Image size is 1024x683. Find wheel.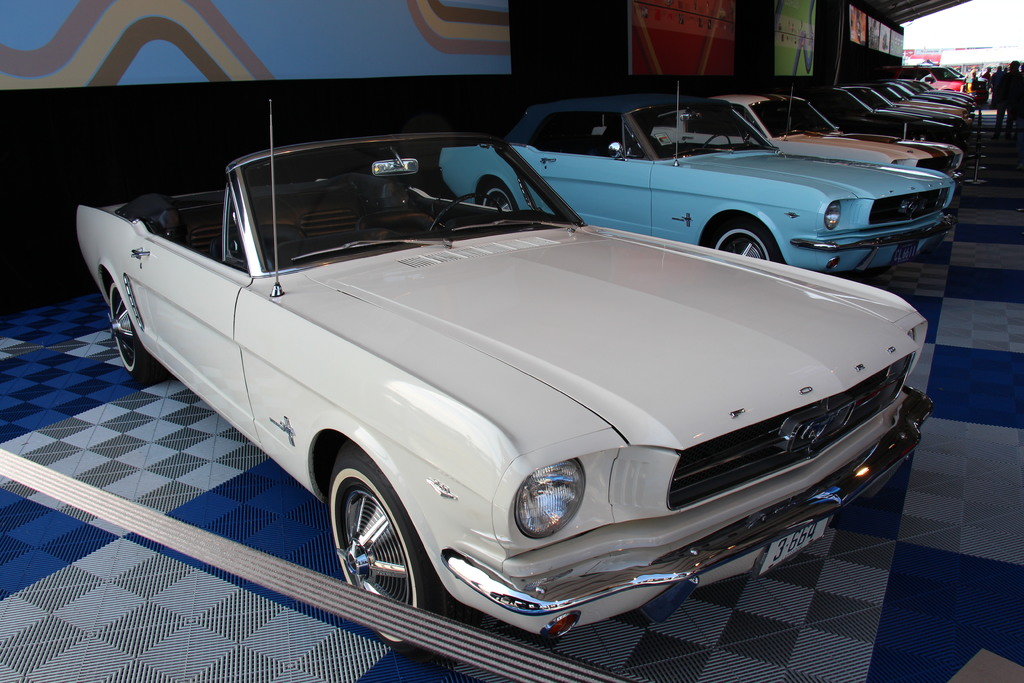
[left=707, top=220, right=787, bottom=262].
